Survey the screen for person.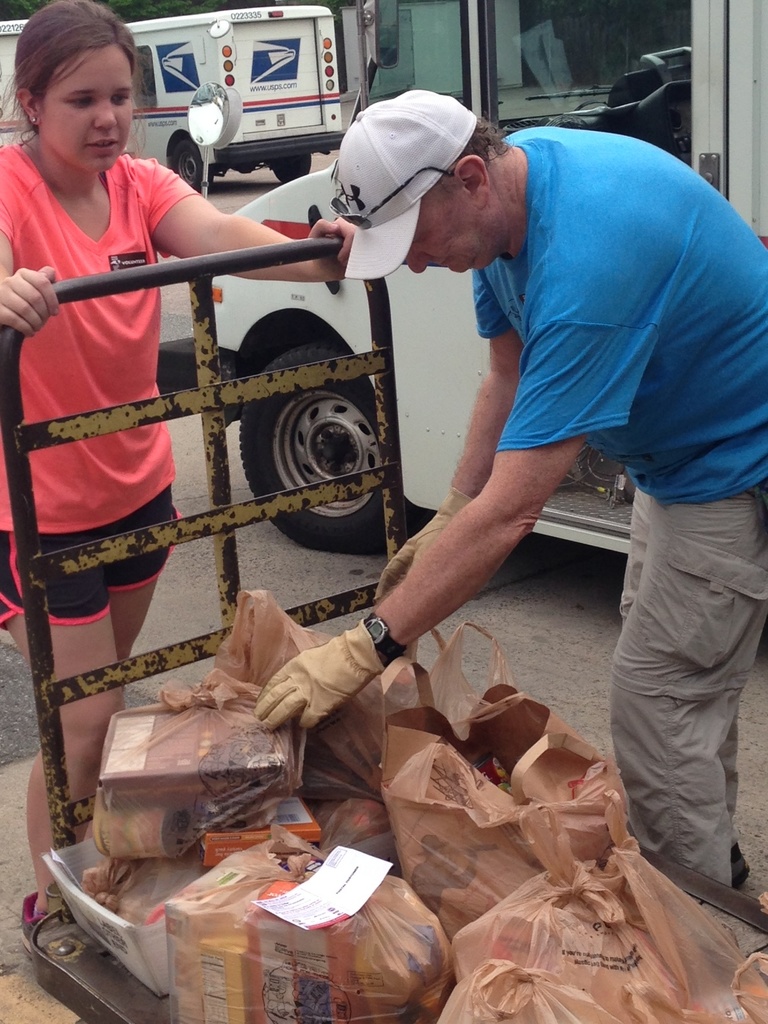
Survey found: 0/0/359/963.
